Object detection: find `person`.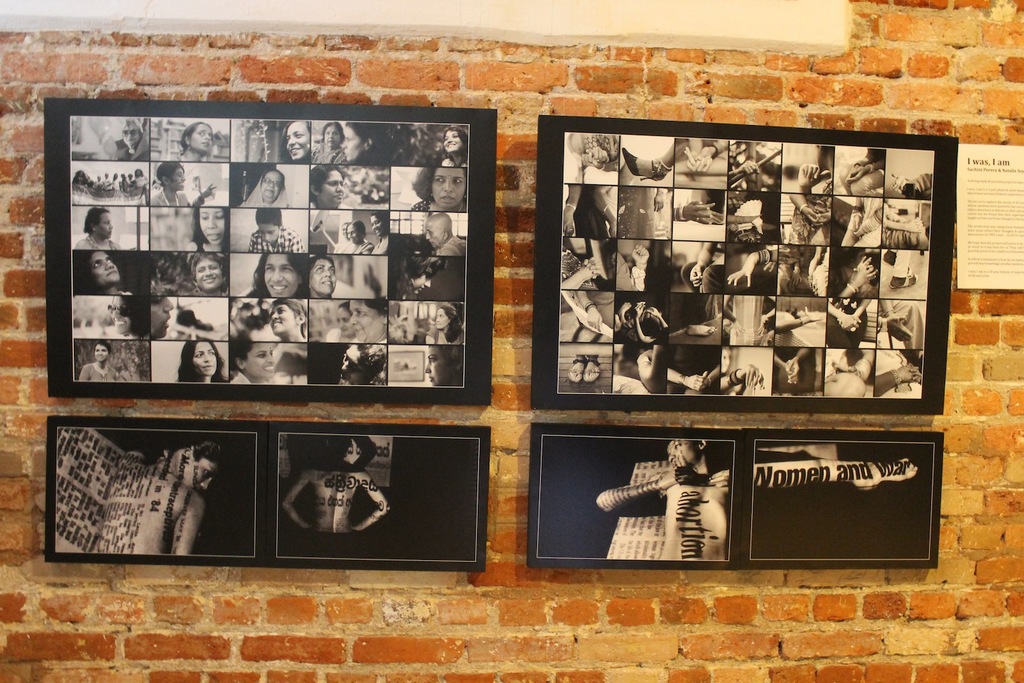
region(420, 213, 459, 256).
